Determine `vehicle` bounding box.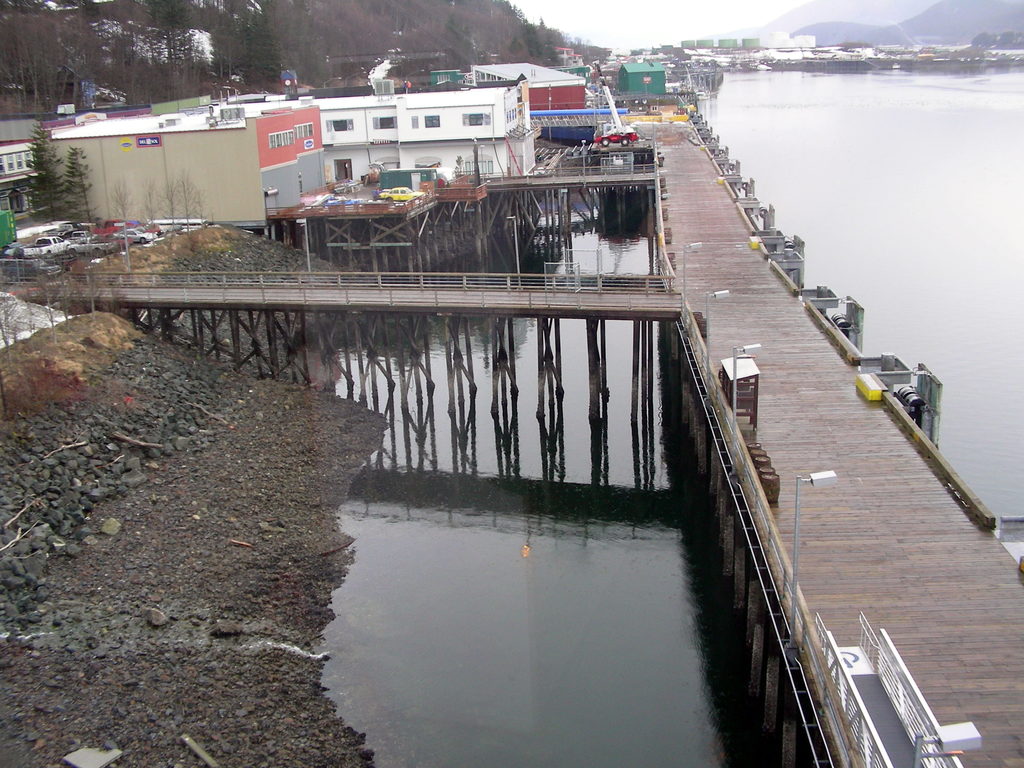
Determined: (x1=5, y1=233, x2=68, y2=260).
